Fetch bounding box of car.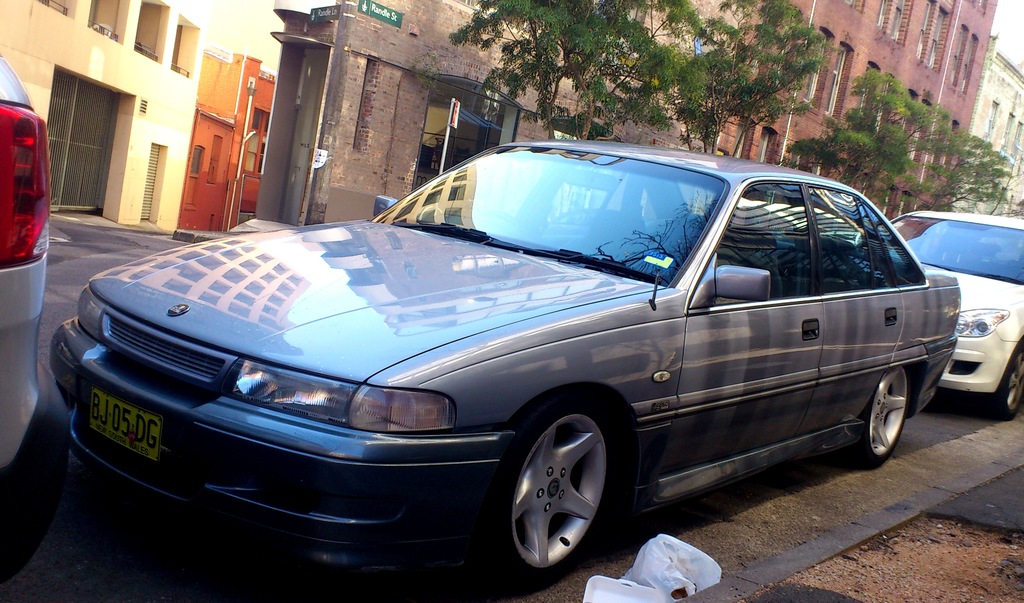
Bbox: 63 138 961 581.
